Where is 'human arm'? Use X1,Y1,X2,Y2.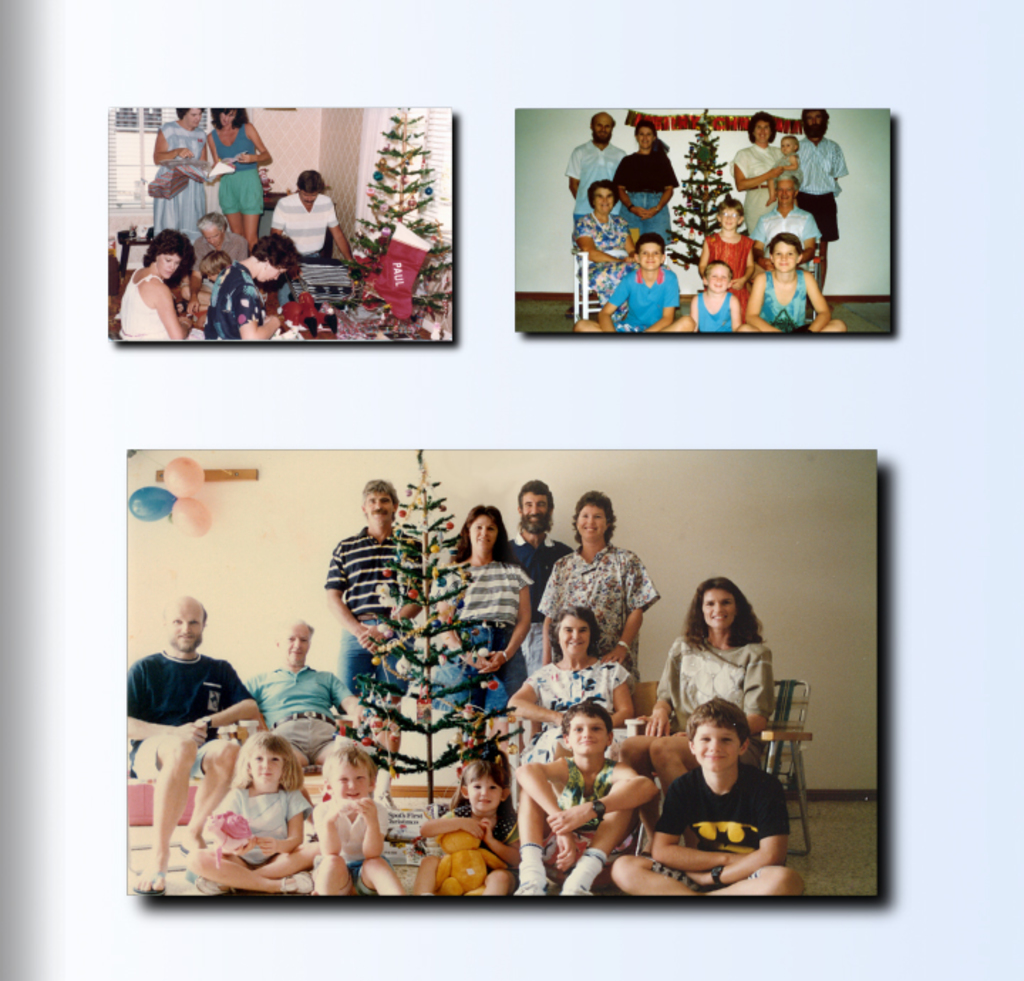
577,215,614,260.
